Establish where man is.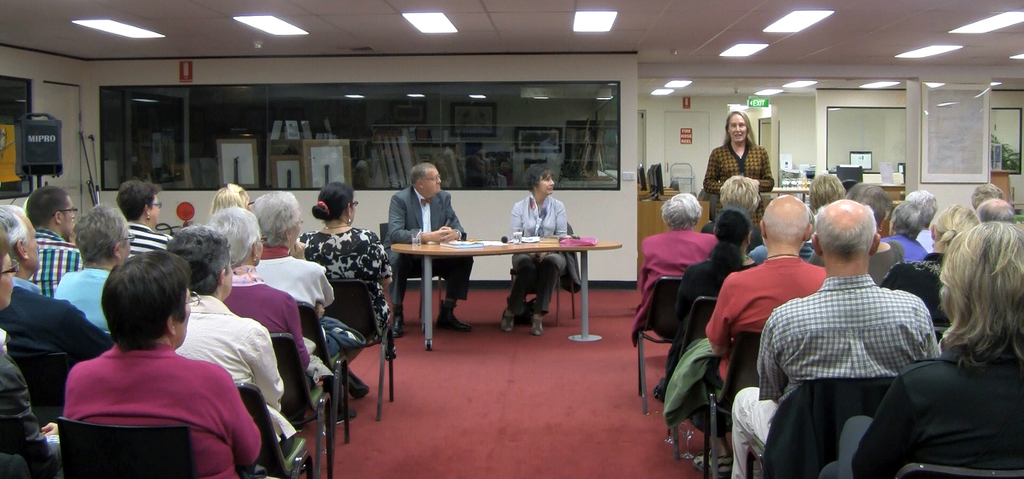
Established at box(748, 190, 956, 466).
